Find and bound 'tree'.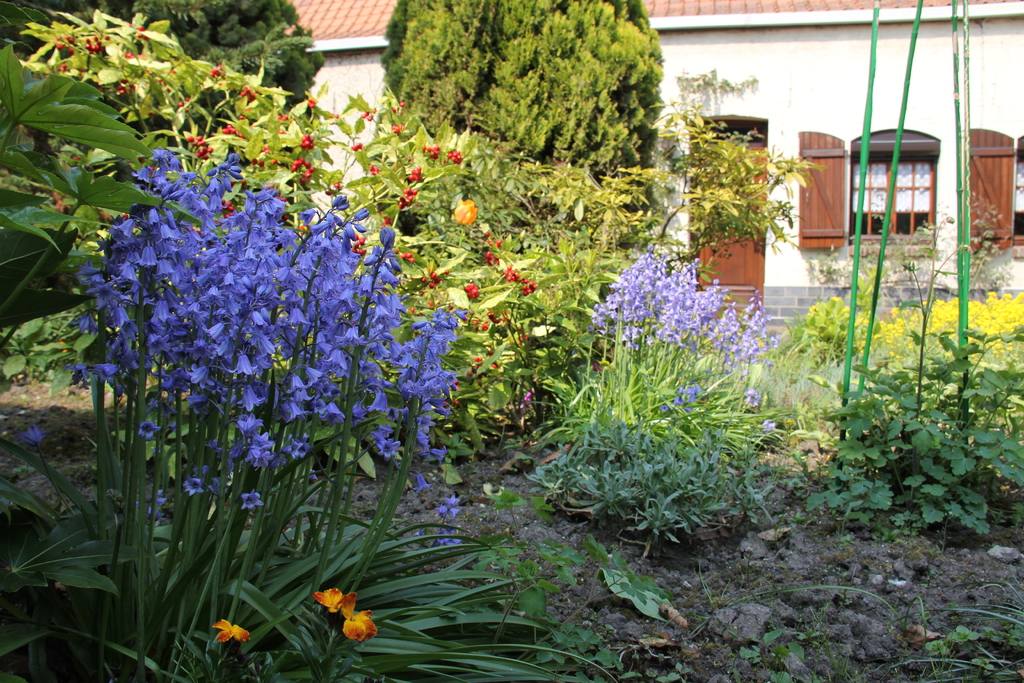
Bound: rect(0, 0, 325, 152).
